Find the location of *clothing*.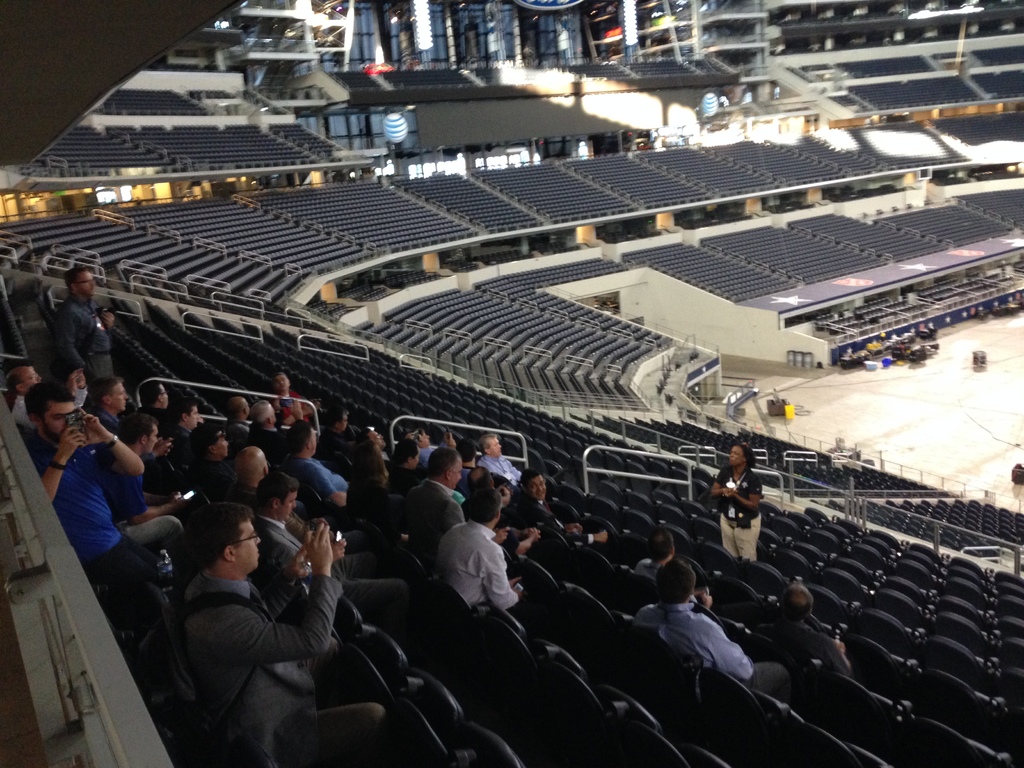
Location: bbox=[514, 493, 596, 546].
